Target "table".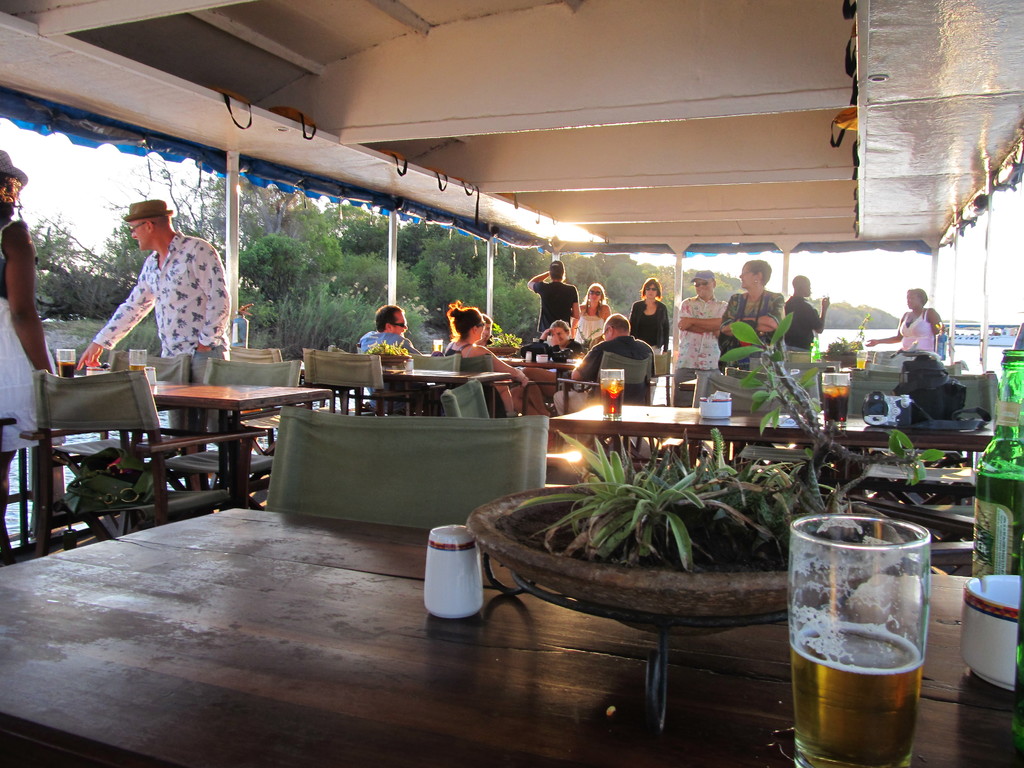
Target region: box(140, 372, 334, 511).
